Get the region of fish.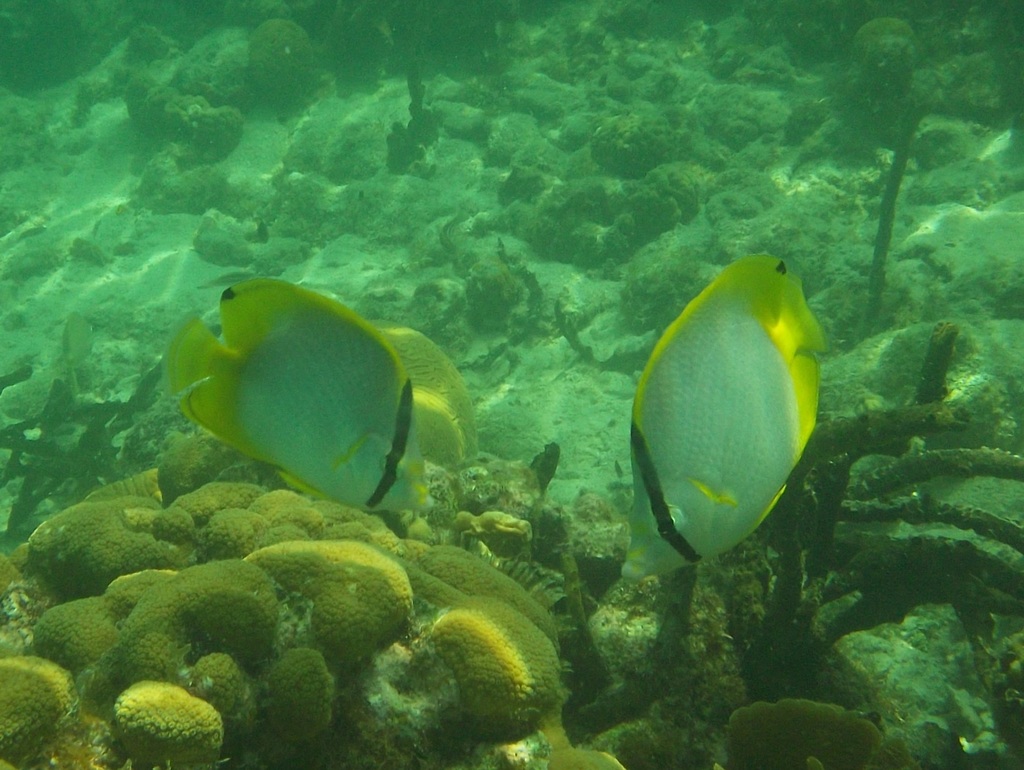
(630,251,826,577).
